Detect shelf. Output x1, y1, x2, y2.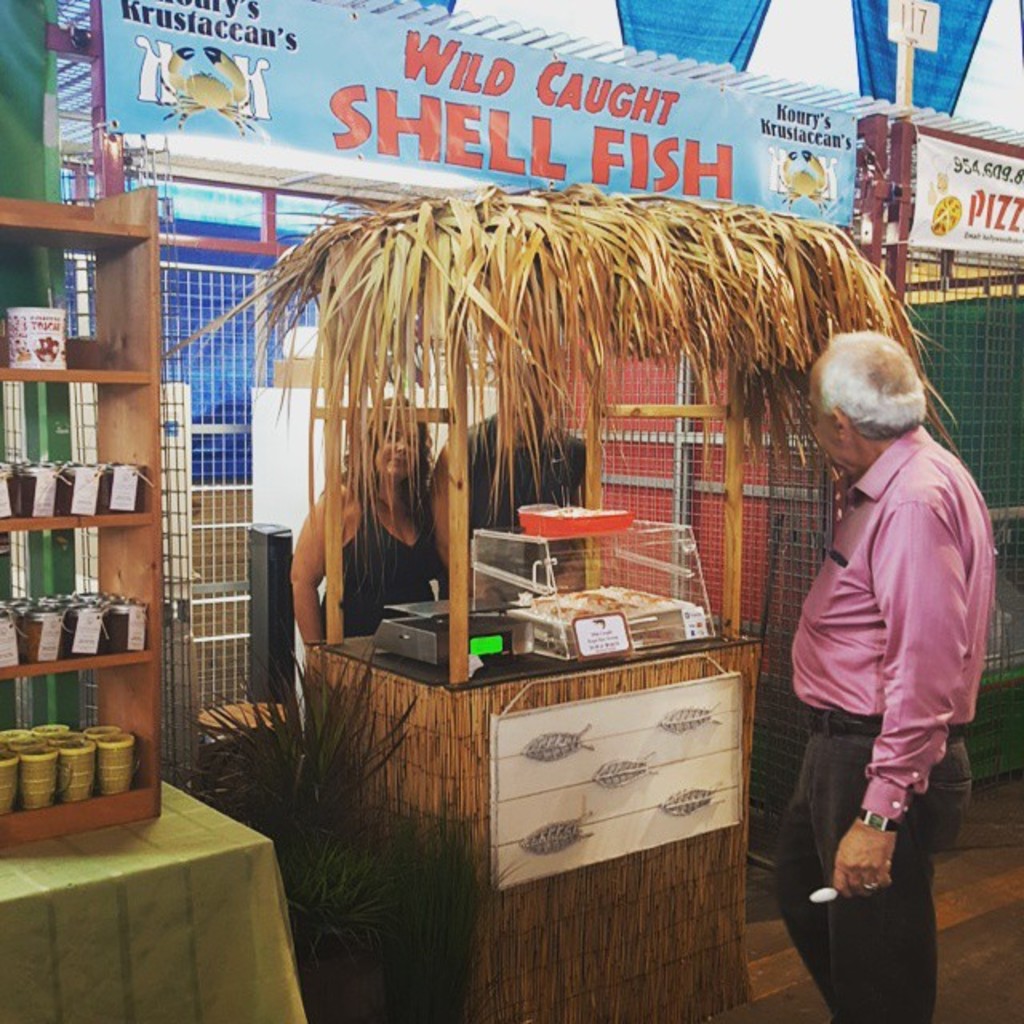
0, 662, 174, 848.
